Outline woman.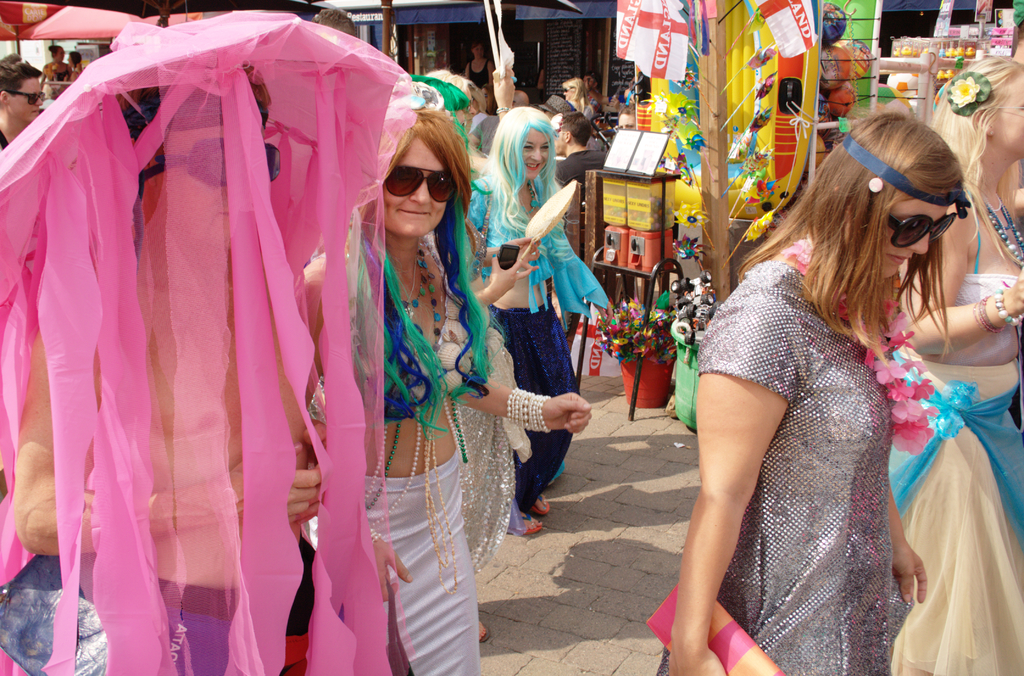
Outline: x1=478 y1=99 x2=607 y2=529.
